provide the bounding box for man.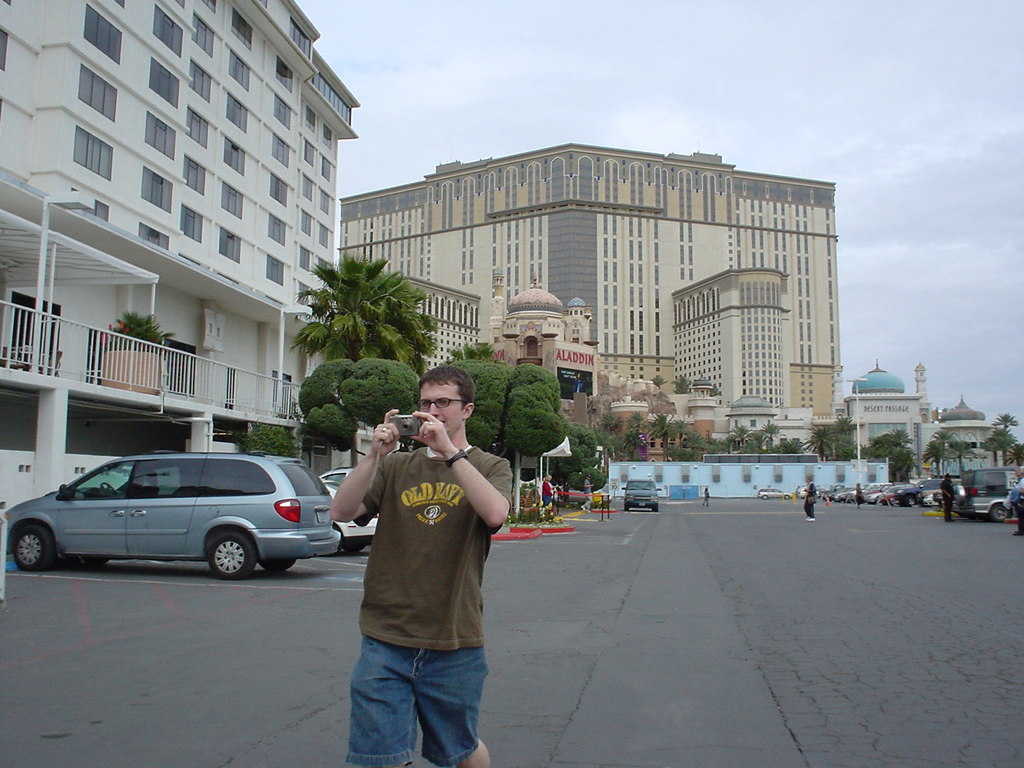
[x1=931, y1=468, x2=961, y2=528].
